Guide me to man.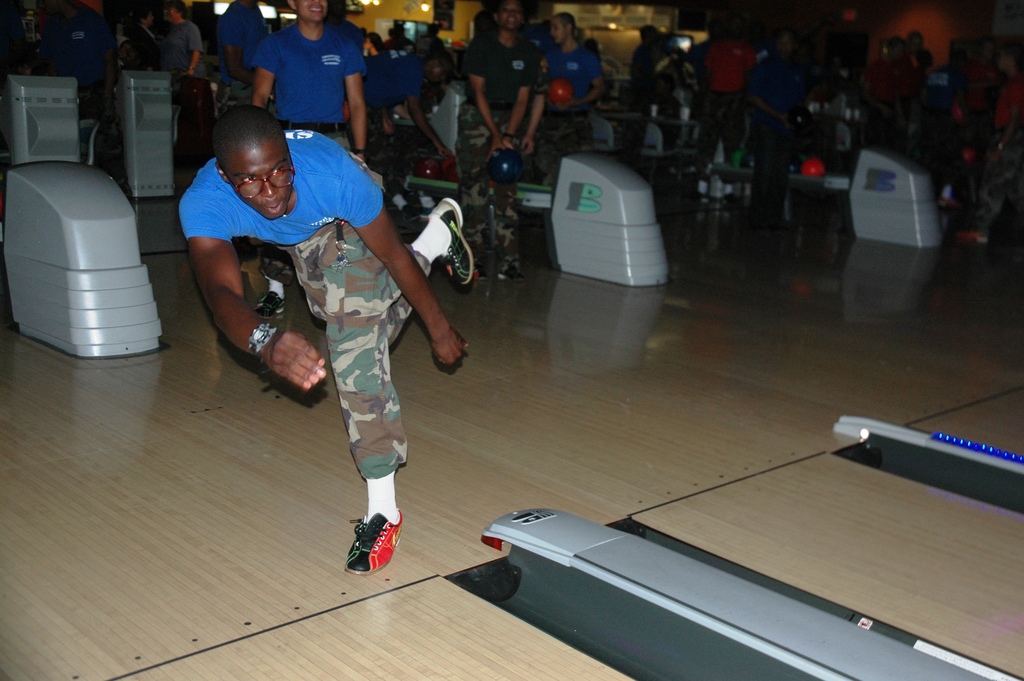
Guidance: detection(170, 99, 469, 522).
